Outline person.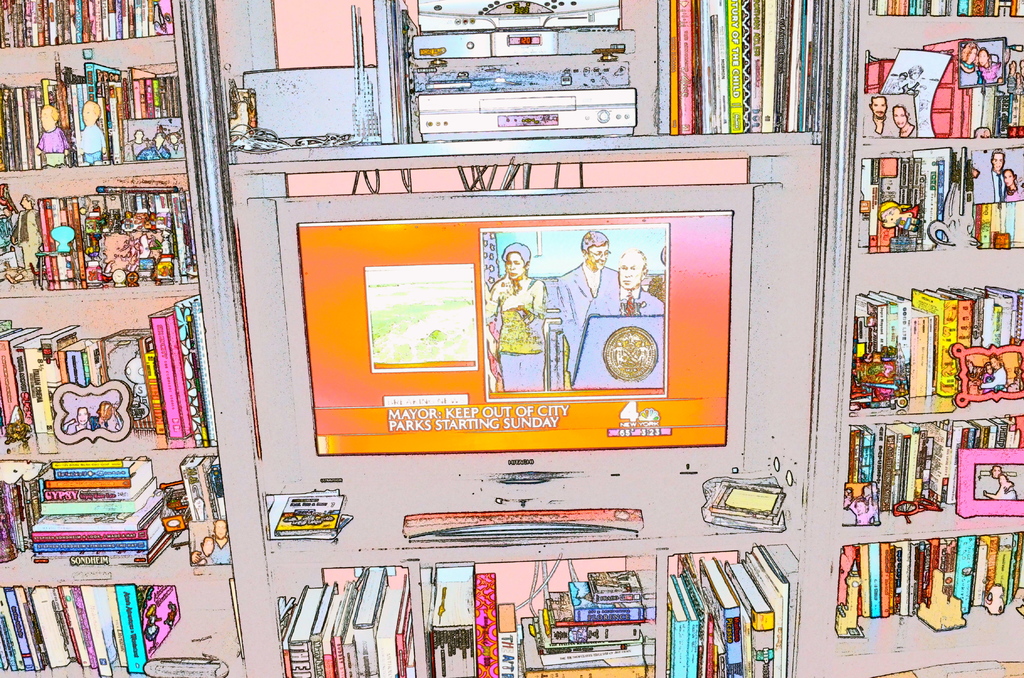
Outline: 593/246/658/323.
